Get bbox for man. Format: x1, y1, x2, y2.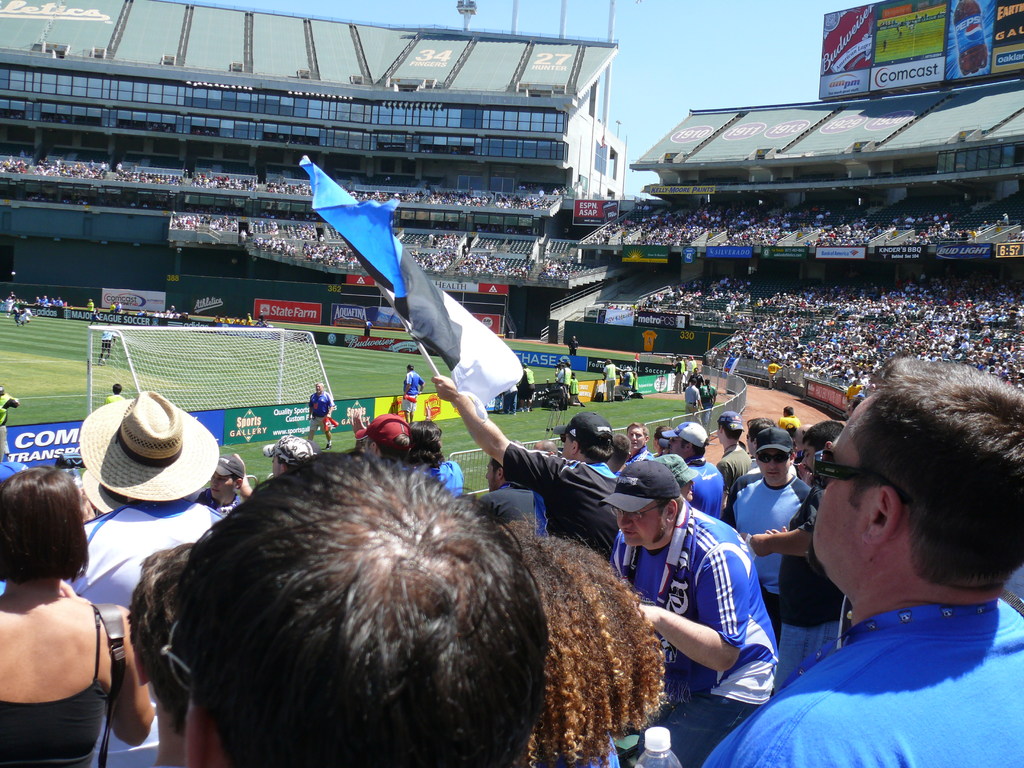
598, 358, 616, 401.
